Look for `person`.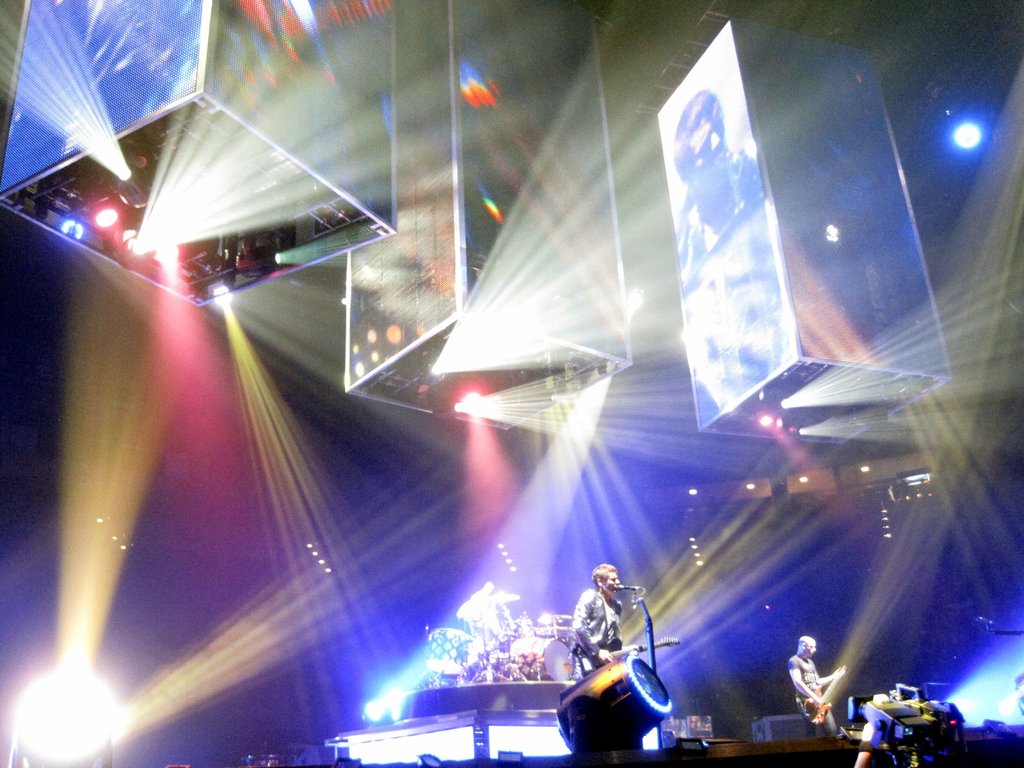
Found: locate(846, 691, 894, 766).
